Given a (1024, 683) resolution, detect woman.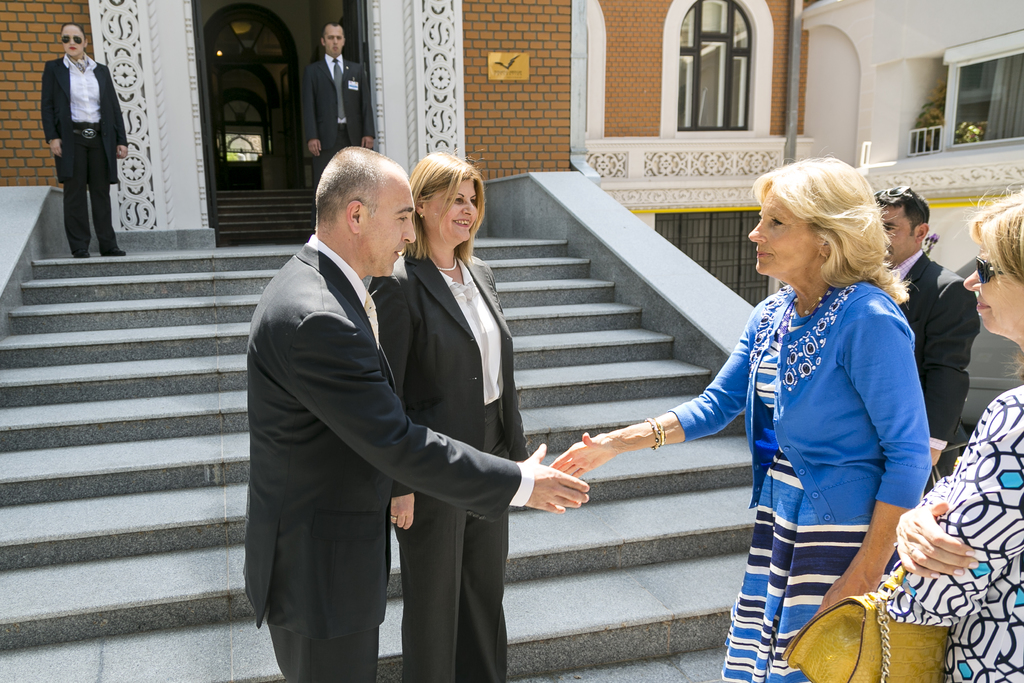
<region>42, 21, 131, 259</region>.
